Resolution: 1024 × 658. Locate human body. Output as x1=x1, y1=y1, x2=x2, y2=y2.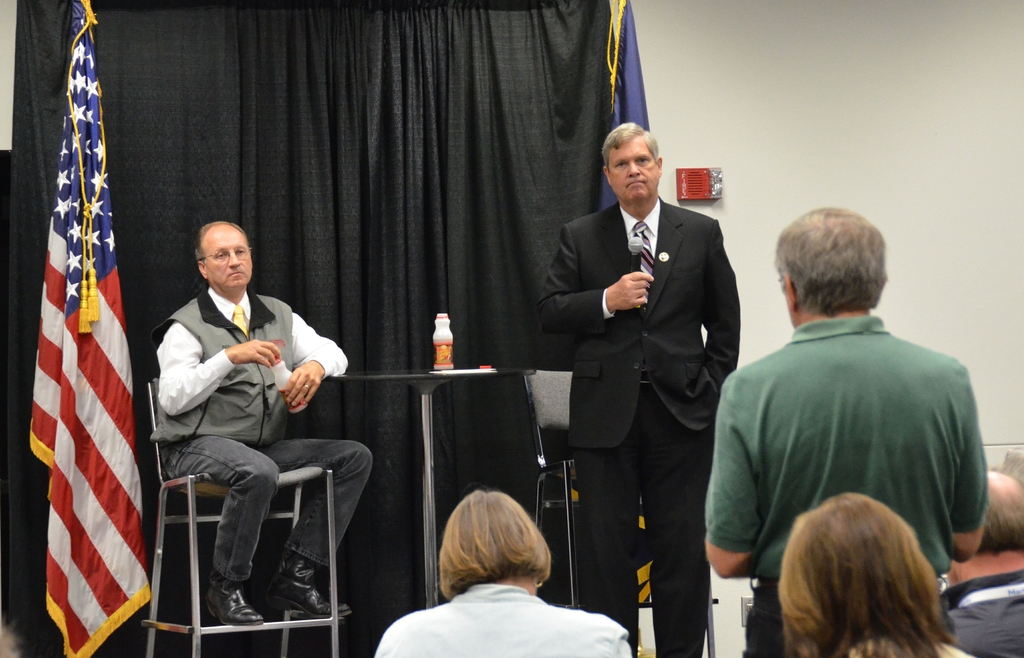
x1=535, y1=195, x2=746, y2=657.
